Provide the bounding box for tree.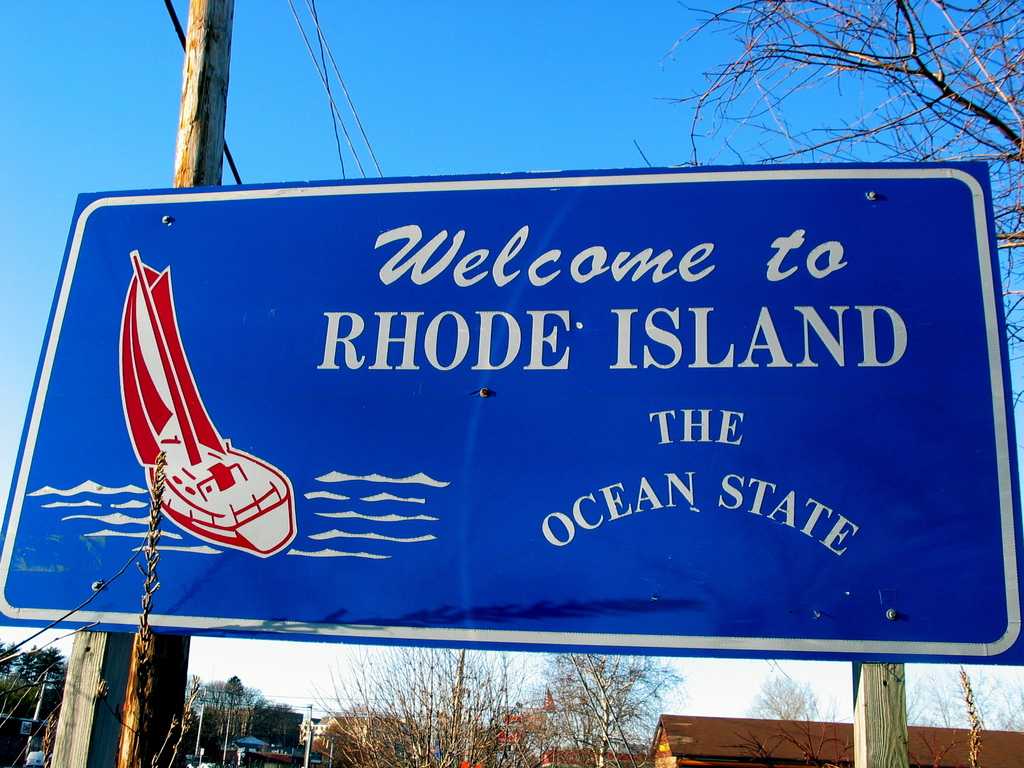
633:0:1023:403.
